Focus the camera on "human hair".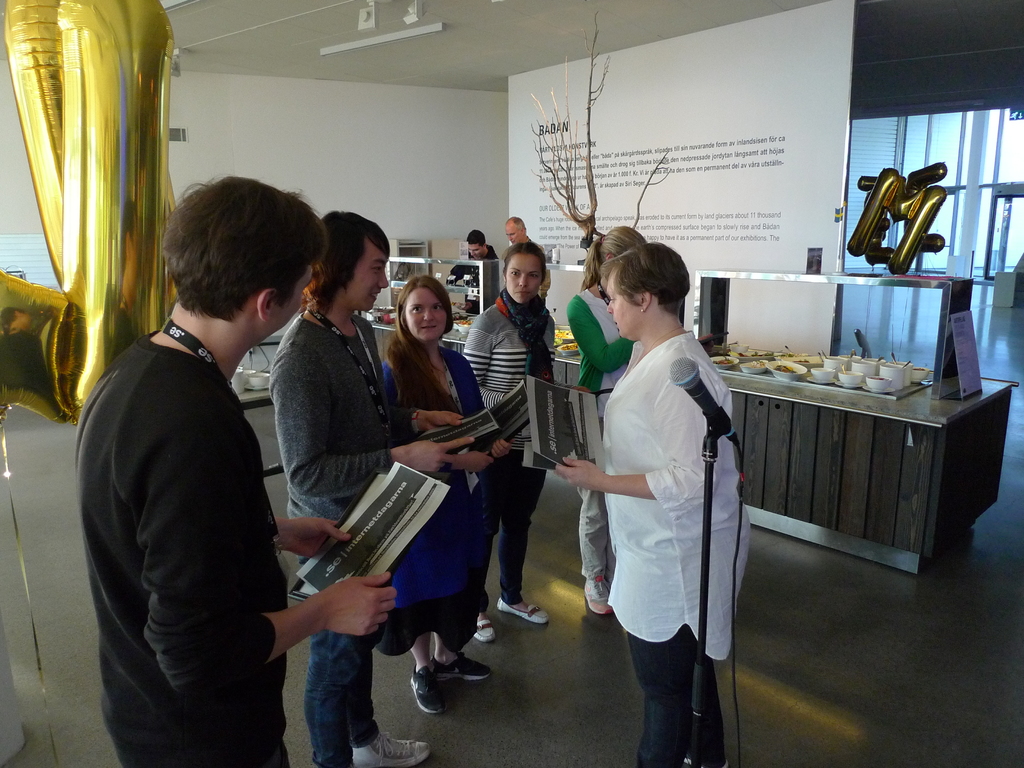
Focus region: select_region(386, 274, 468, 412).
